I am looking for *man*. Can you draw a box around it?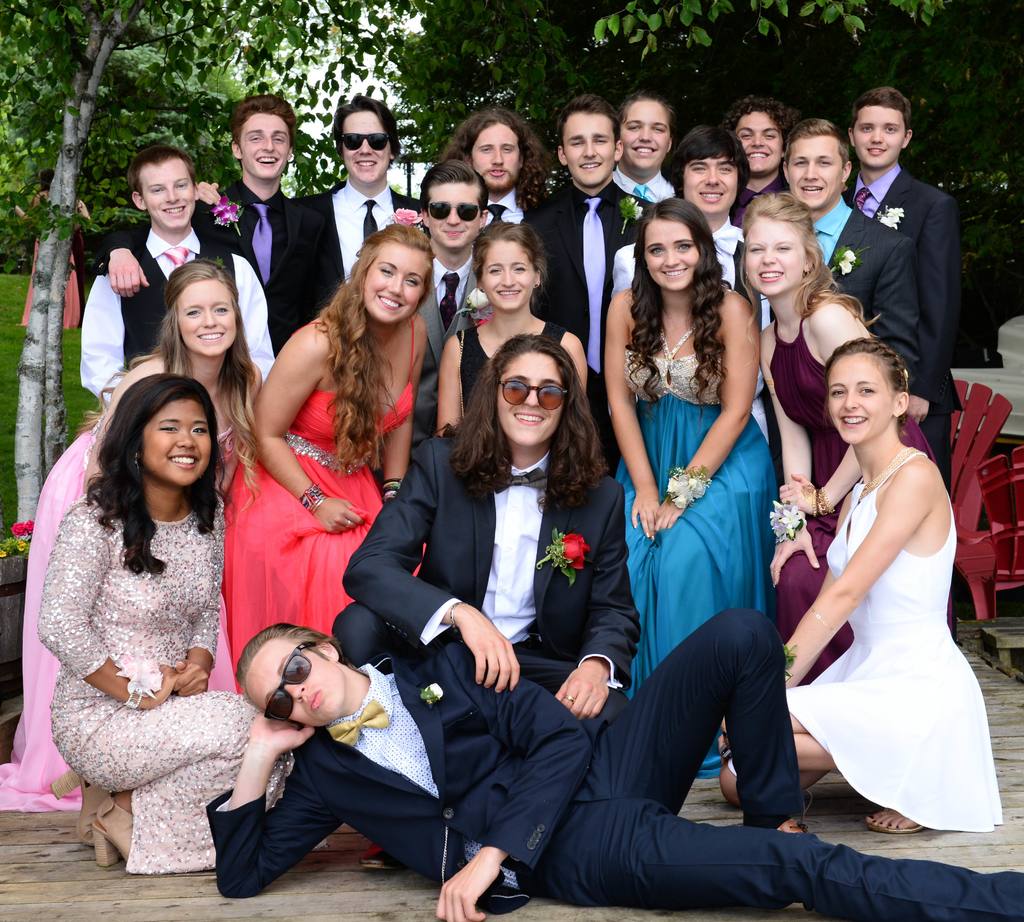
Sure, the bounding box is bbox(786, 116, 924, 378).
